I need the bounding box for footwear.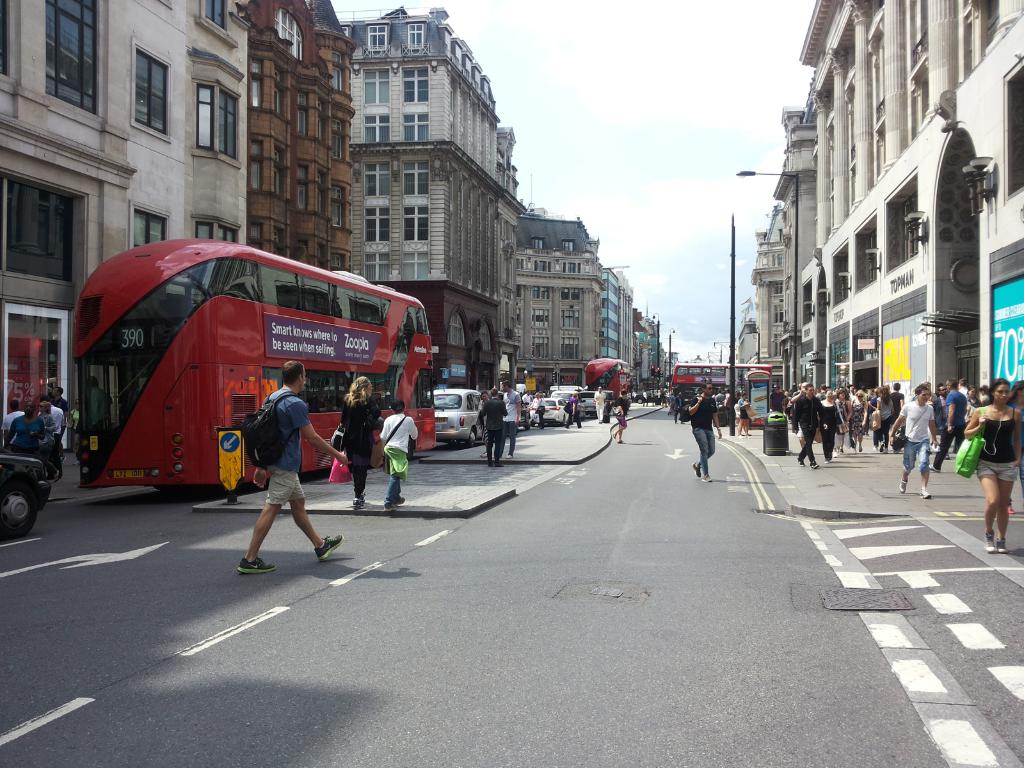
Here it is: left=481, top=450, right=488, bottom=460.
